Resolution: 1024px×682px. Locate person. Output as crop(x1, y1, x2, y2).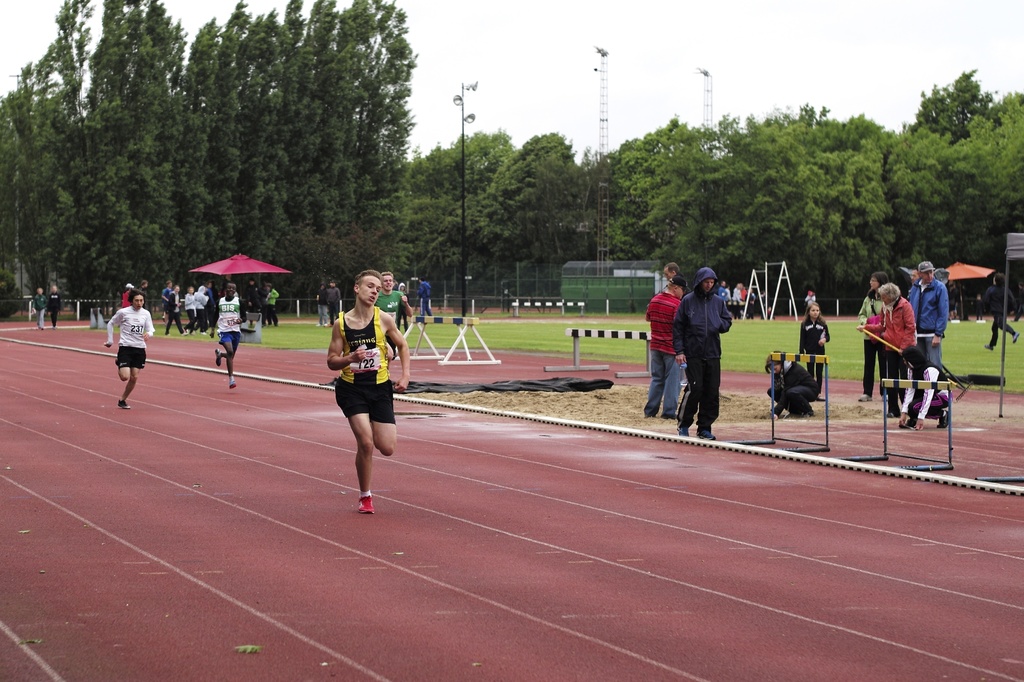
crop(212, 280, 245, 386).
